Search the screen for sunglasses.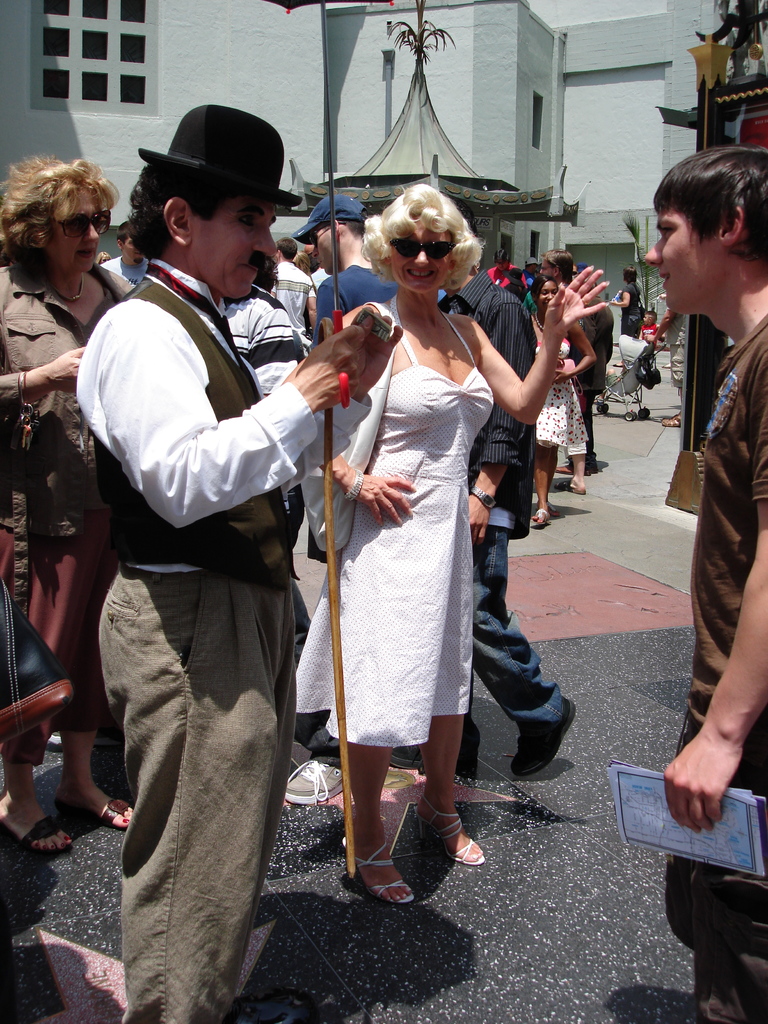
Found at [387,237,455,259].
